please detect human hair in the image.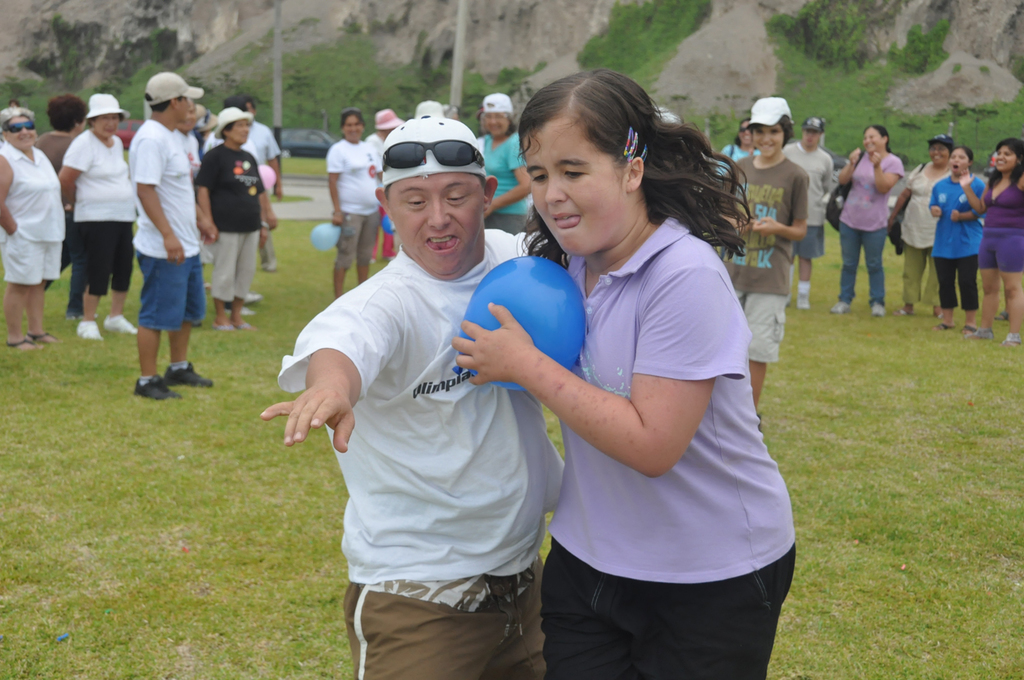
<box>47,95,85,126</box>.
